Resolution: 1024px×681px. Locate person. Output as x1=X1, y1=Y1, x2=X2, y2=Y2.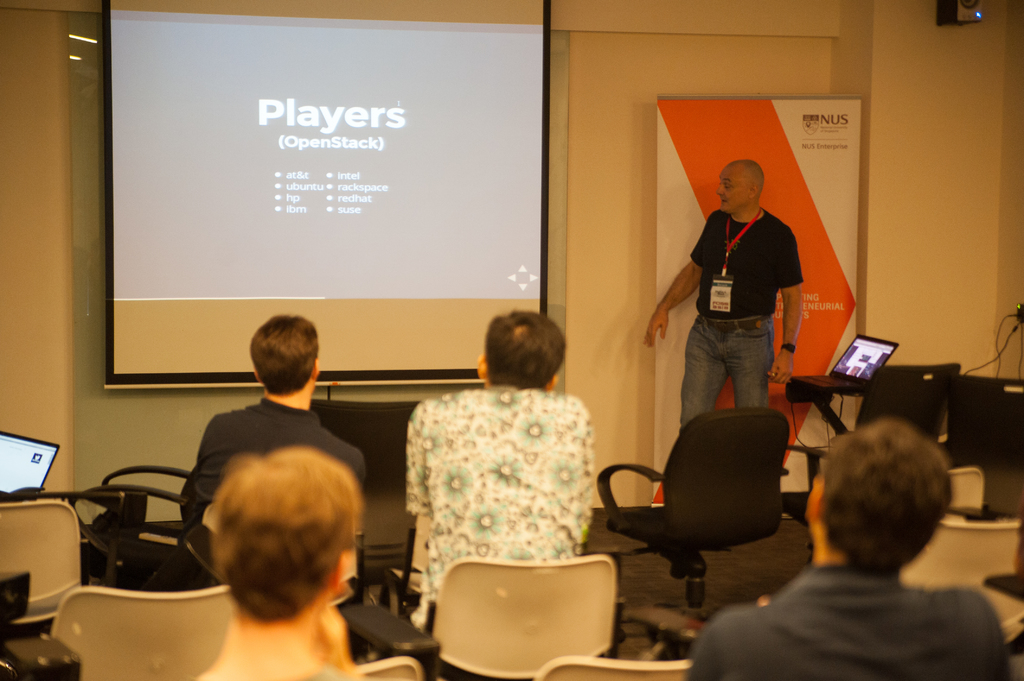
x1=675, y1=147, x2=810, y2=454.
